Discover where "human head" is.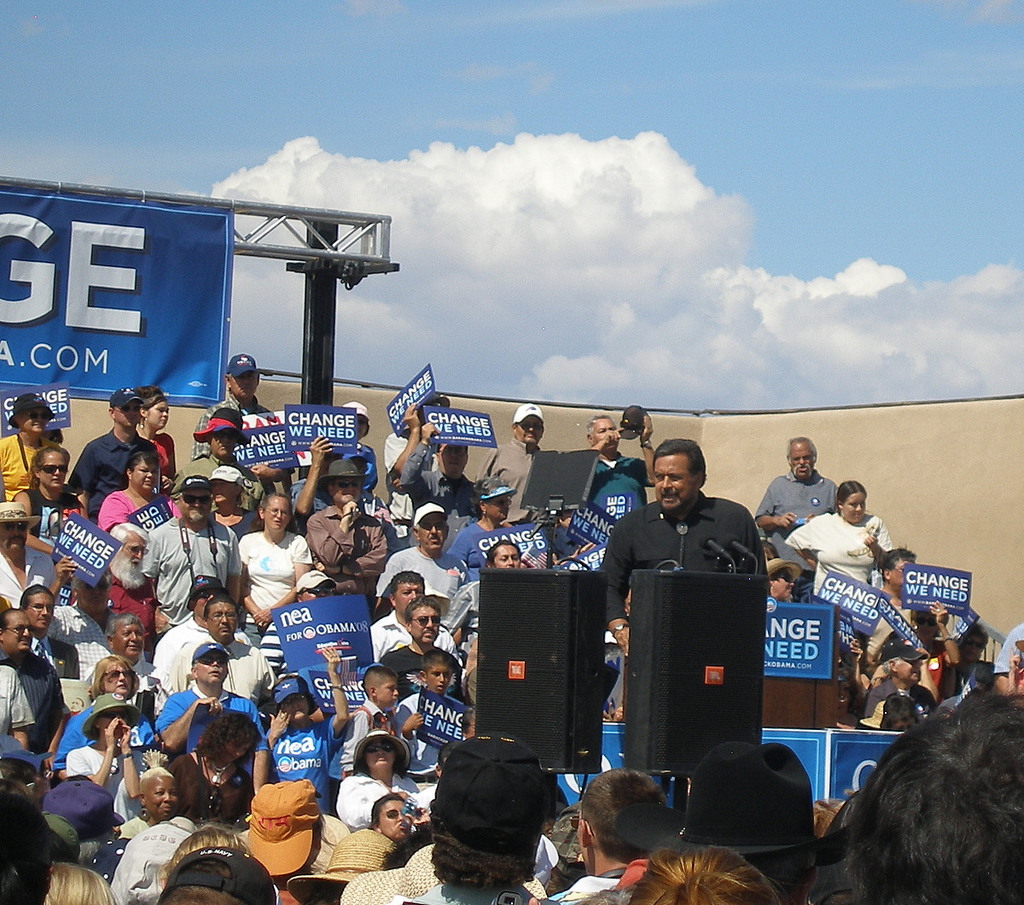
Discovered at <box>430,733,538,885</box>.
